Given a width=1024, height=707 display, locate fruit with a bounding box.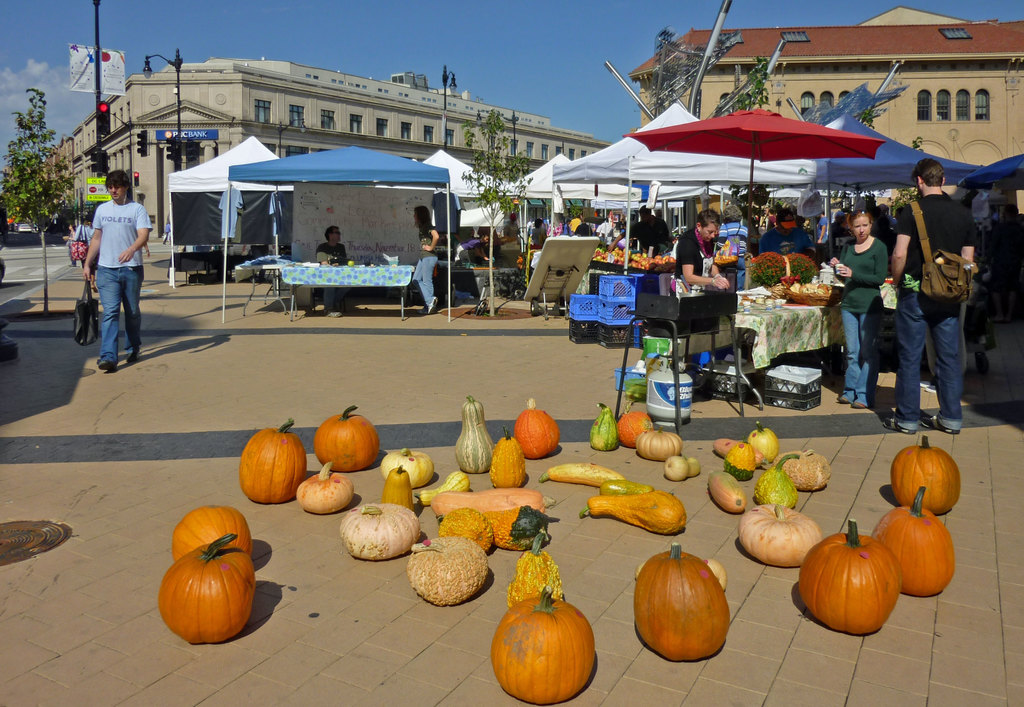
Located: rect(170, 505, 257, 562).
